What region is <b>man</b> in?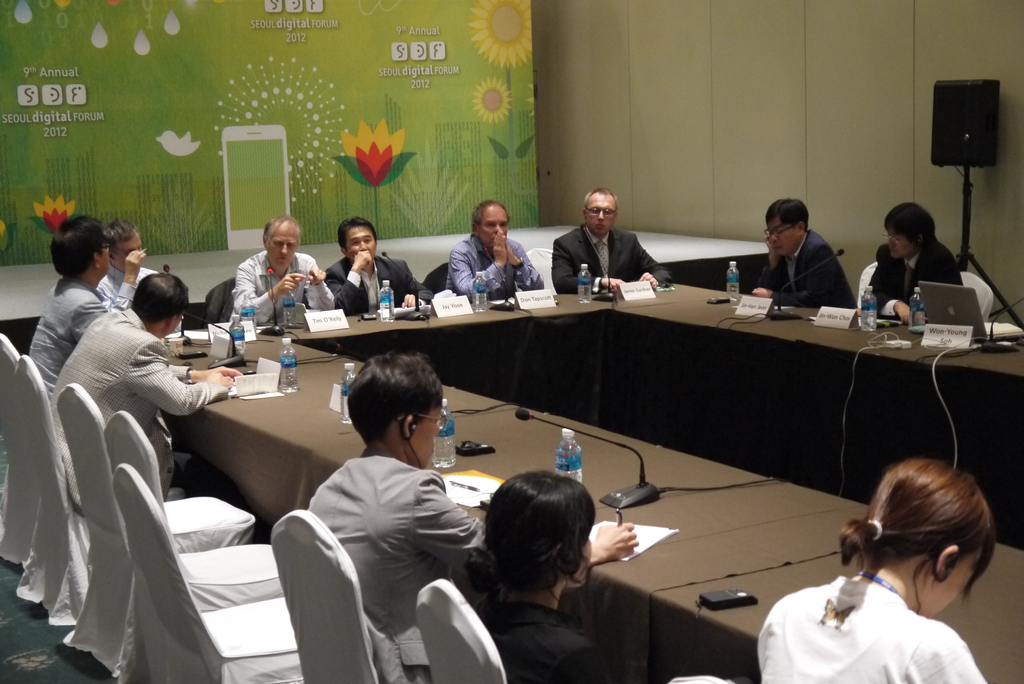
pyautogui.locateOnScreen(227, 210, 341, 330).
